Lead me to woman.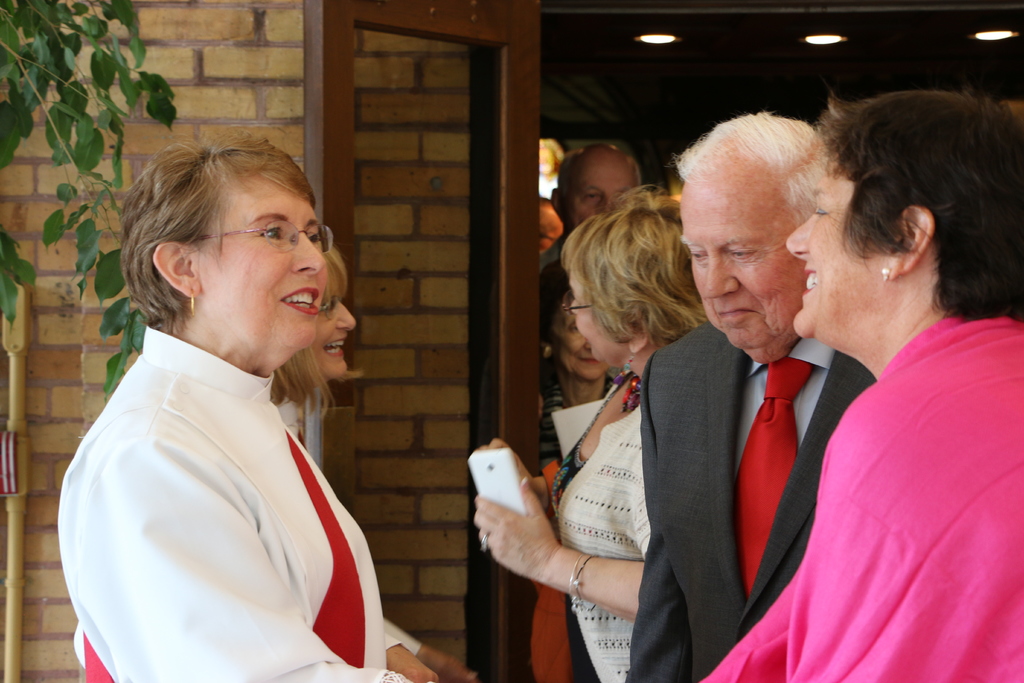
Lead to crop(57, 132, 424, 682).
